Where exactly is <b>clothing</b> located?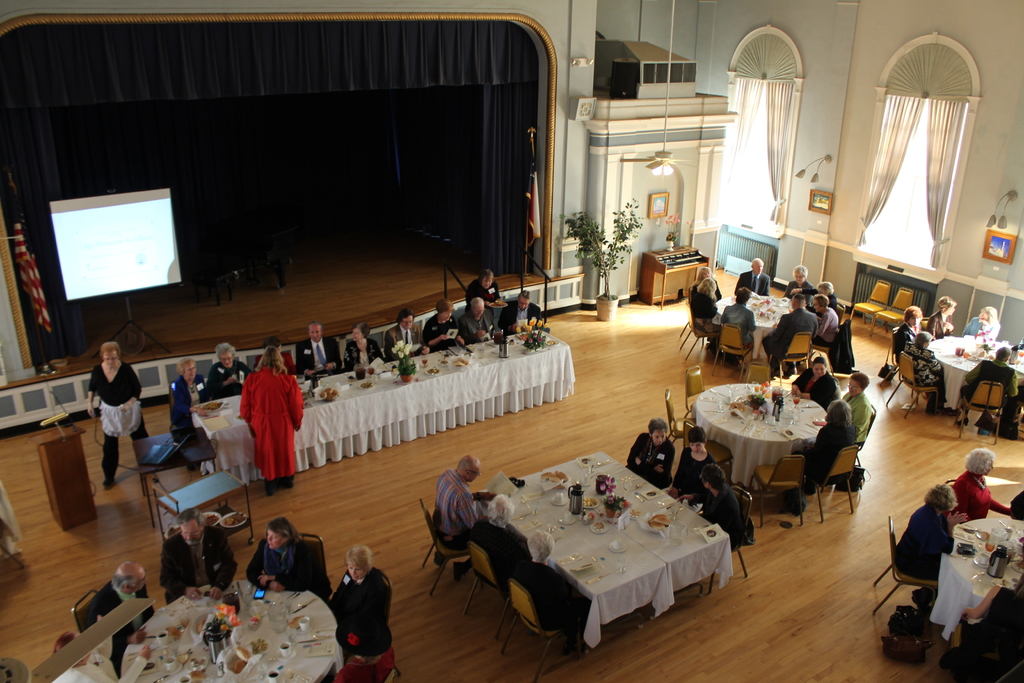
Its bounding box is bbox=[954, 466, 1010, 520].
